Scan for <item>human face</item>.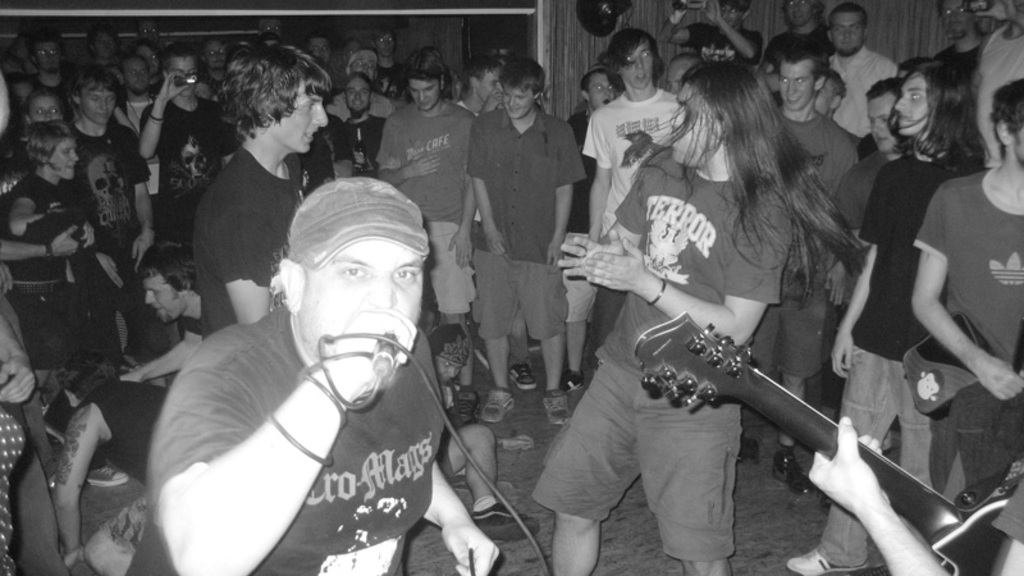
Scan result: pyautogui.locateOnScreen(892, 73, 929, 138).
